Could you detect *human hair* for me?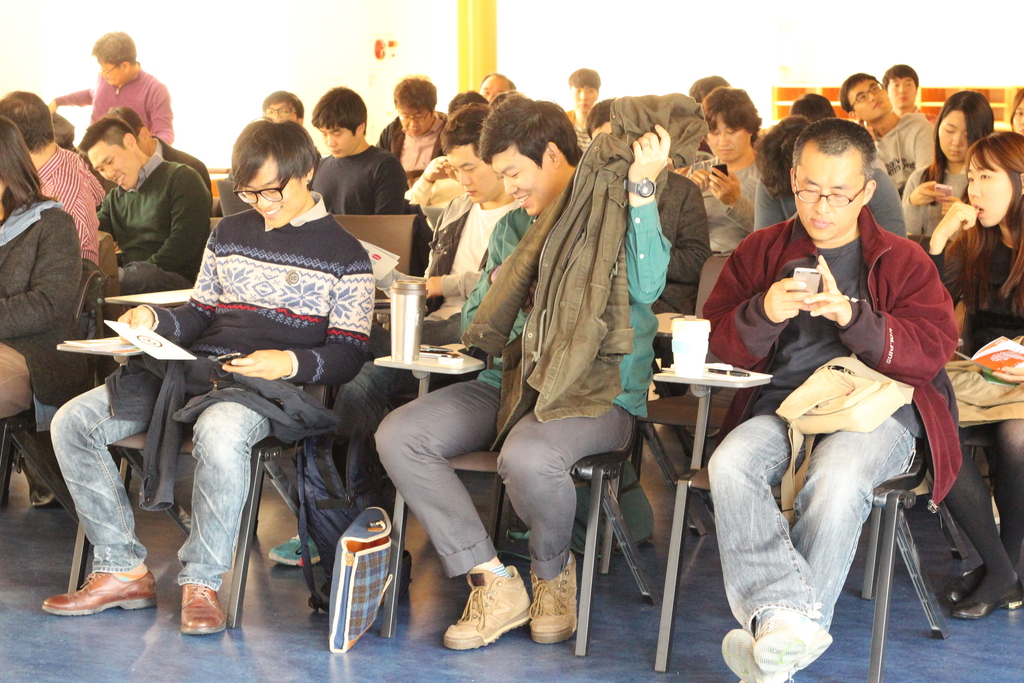
Detection result: crop(260, 89, 304, 122).
